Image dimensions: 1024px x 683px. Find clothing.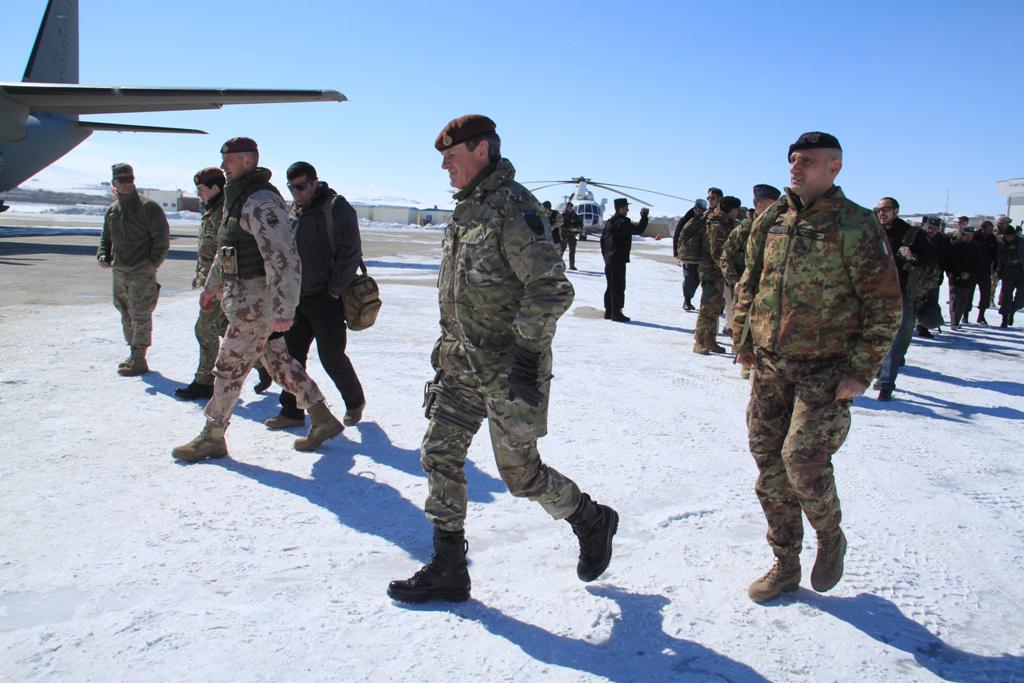
97 184 174 346.
